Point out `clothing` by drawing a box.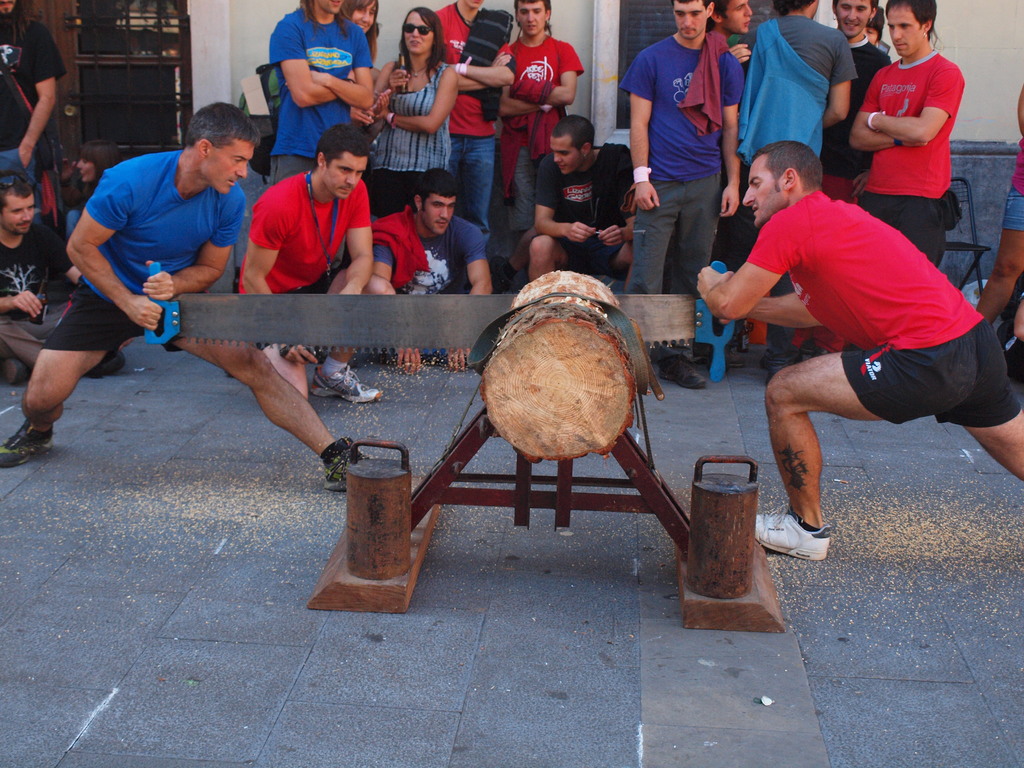
region(378, 195, 483, 351).
